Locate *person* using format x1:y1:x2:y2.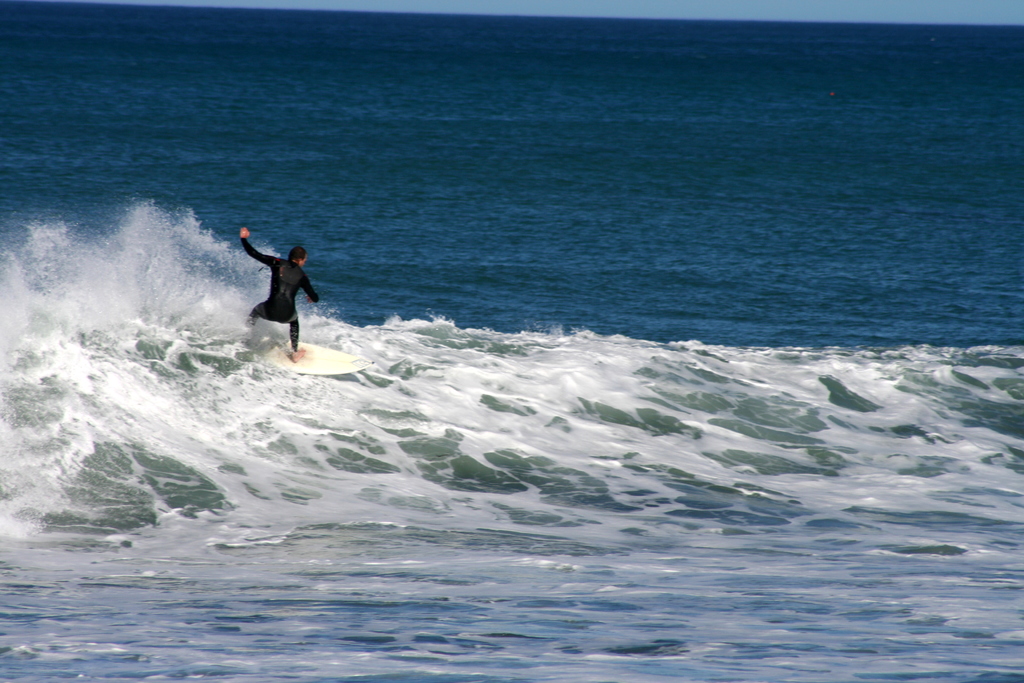
237:227:319:365.
